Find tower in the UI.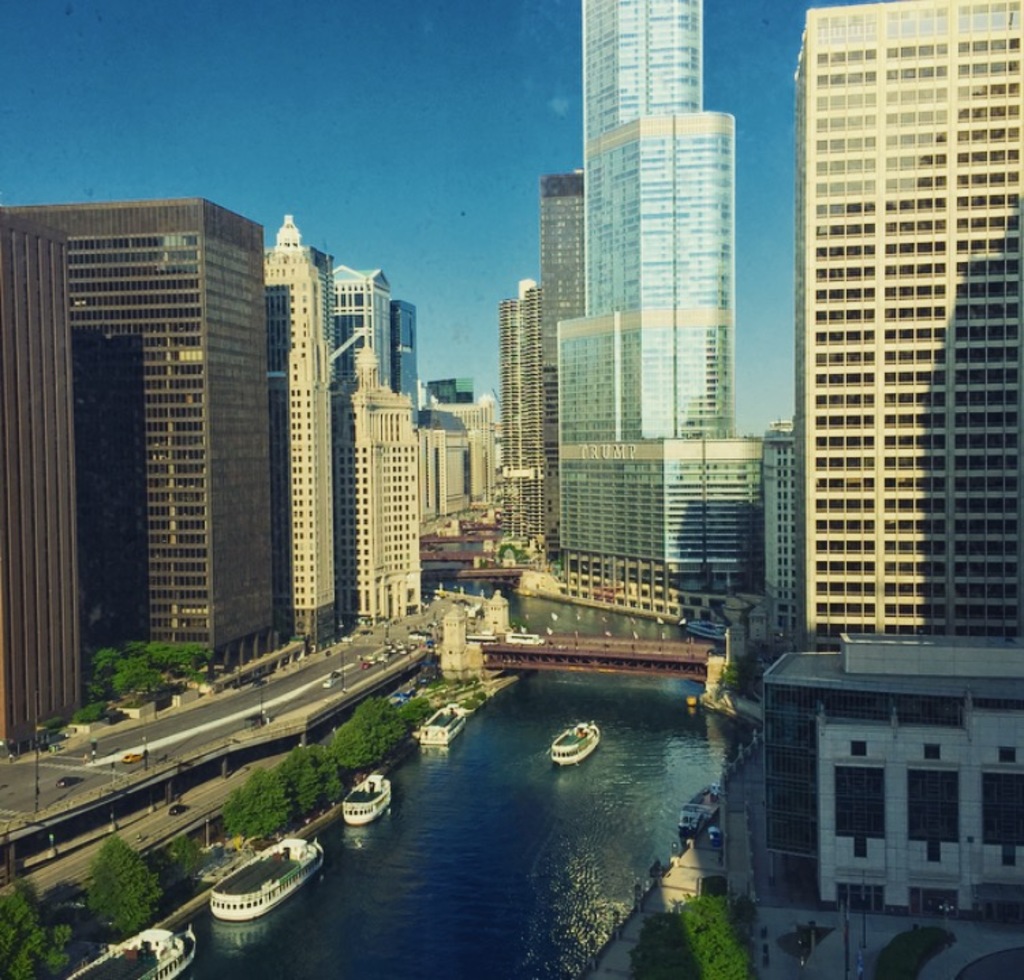
UI element at region(549, 5, 755, 594).
